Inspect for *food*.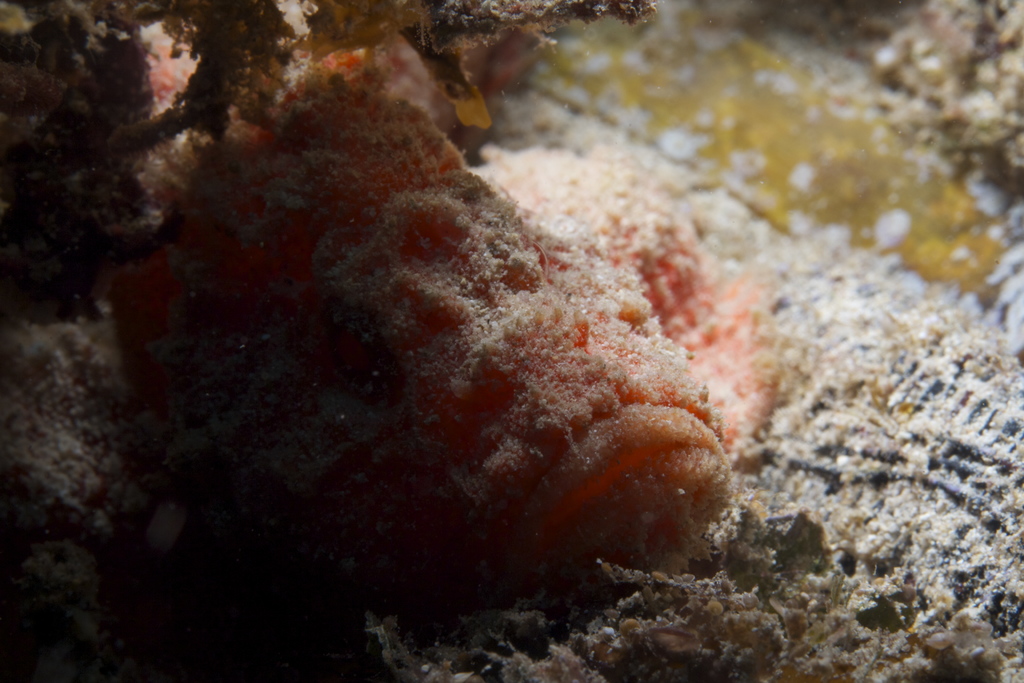
Inspection: Rect(199, 209, 765, 634).
